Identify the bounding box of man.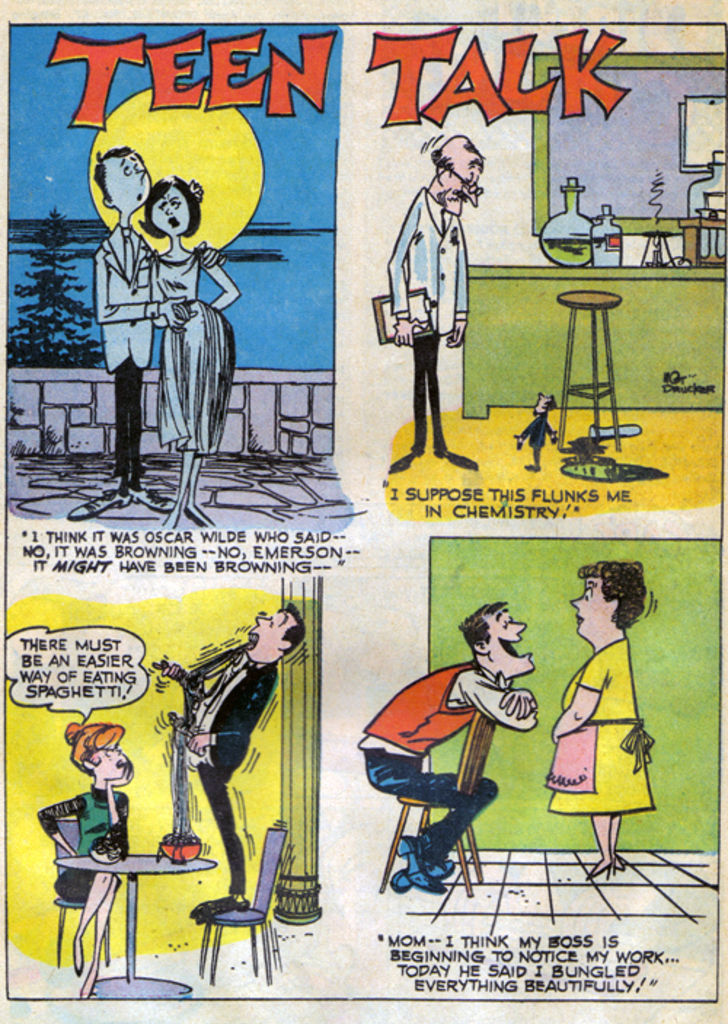
384, 119, 479, 468.
